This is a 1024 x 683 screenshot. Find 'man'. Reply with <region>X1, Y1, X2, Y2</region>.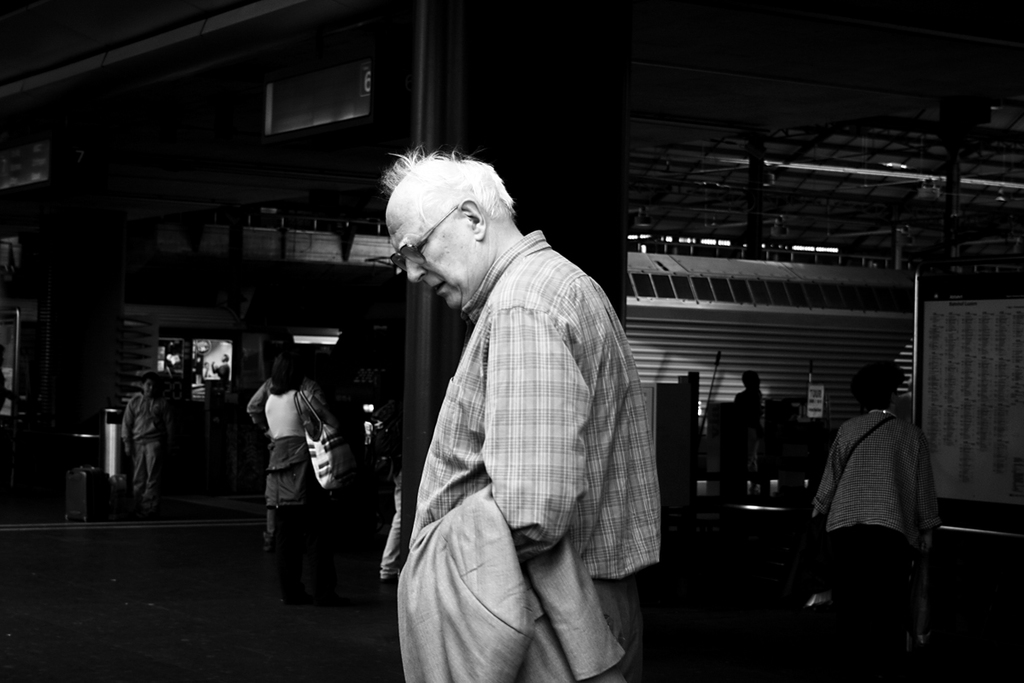
<region>806, 378, 945, 682</region>.
